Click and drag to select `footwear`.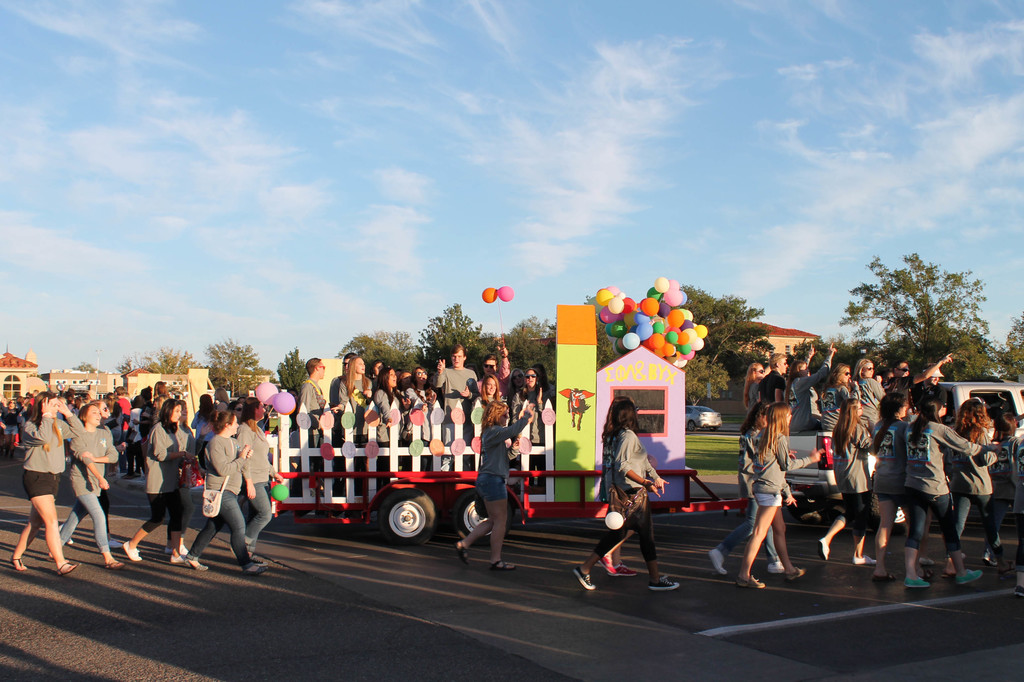
Selection: locate(181, 556, 211, 572).
